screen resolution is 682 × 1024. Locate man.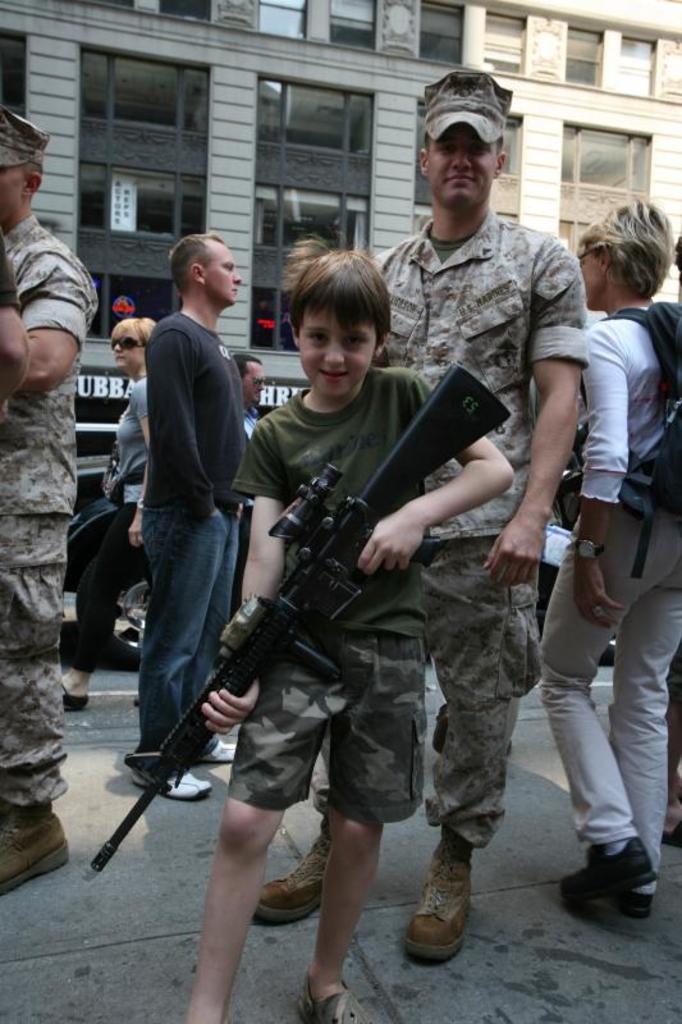
0,100,92,893.
